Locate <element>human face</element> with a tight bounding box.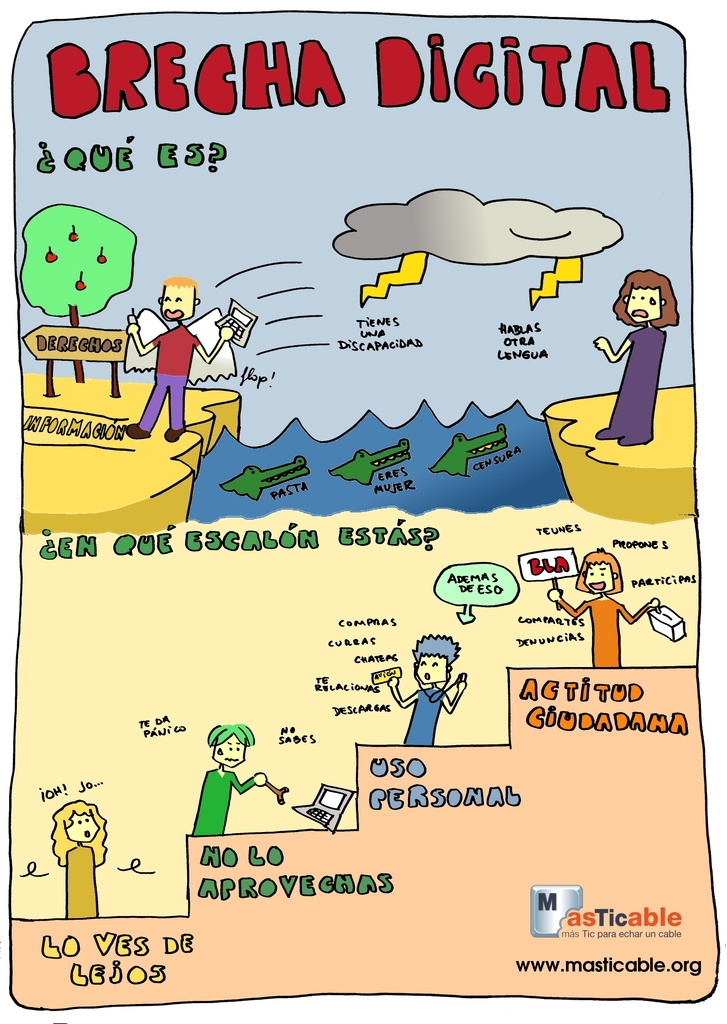
<region>629, 292, 662, 323</region>.
